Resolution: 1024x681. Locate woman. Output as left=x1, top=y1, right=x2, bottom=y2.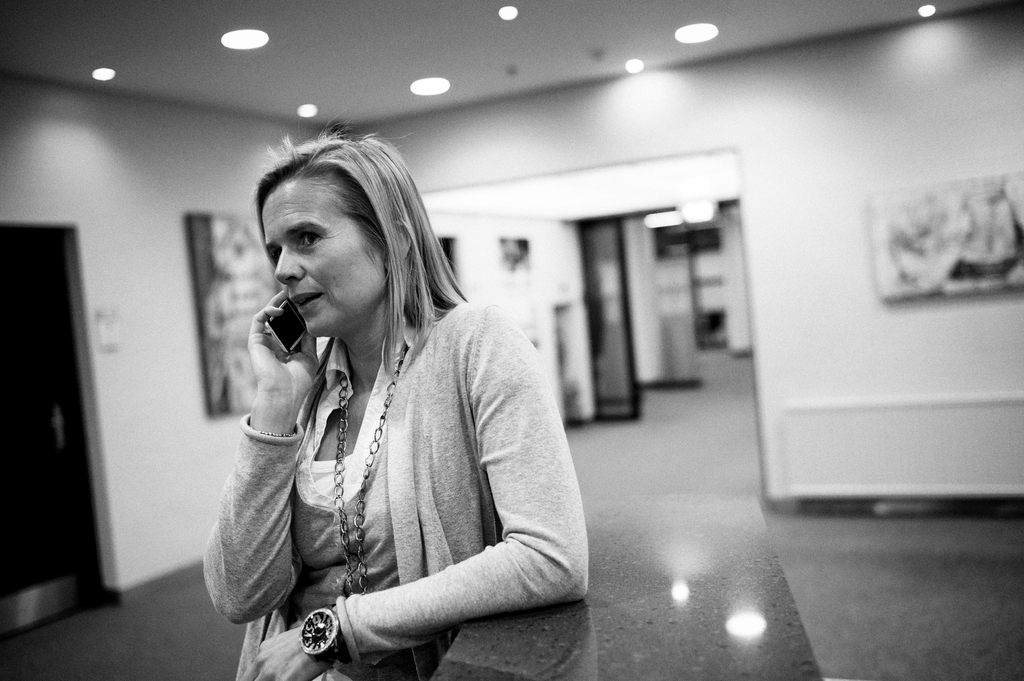
left=172, top=165, right=570, bottom=680.
